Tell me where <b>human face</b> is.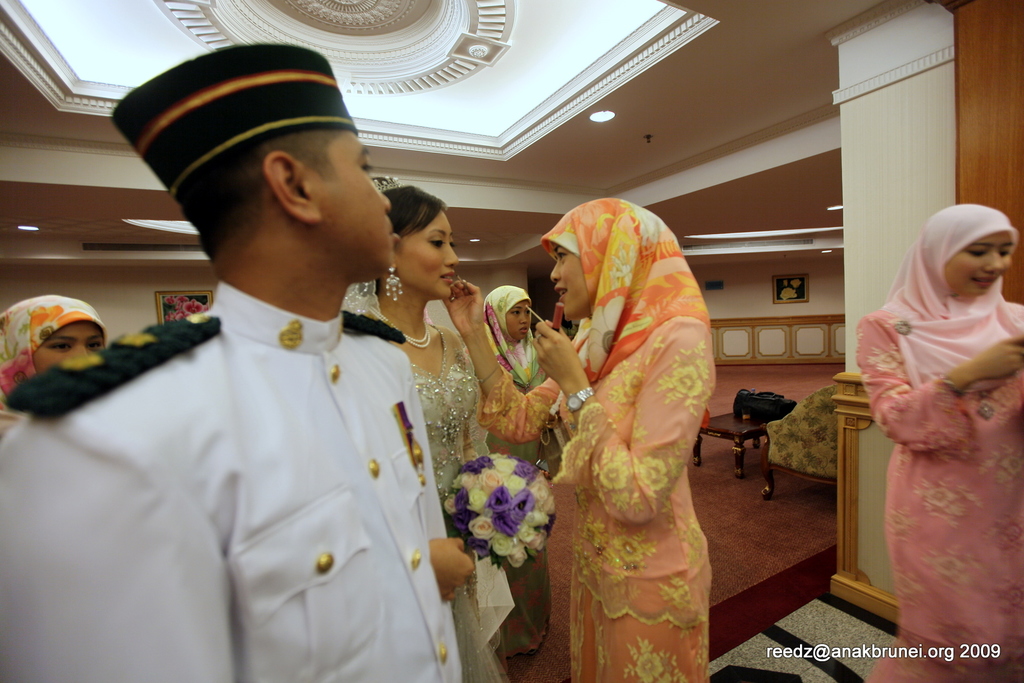
<b>human face</b> is at left=942, top=232, right=1011, bottom=295.
